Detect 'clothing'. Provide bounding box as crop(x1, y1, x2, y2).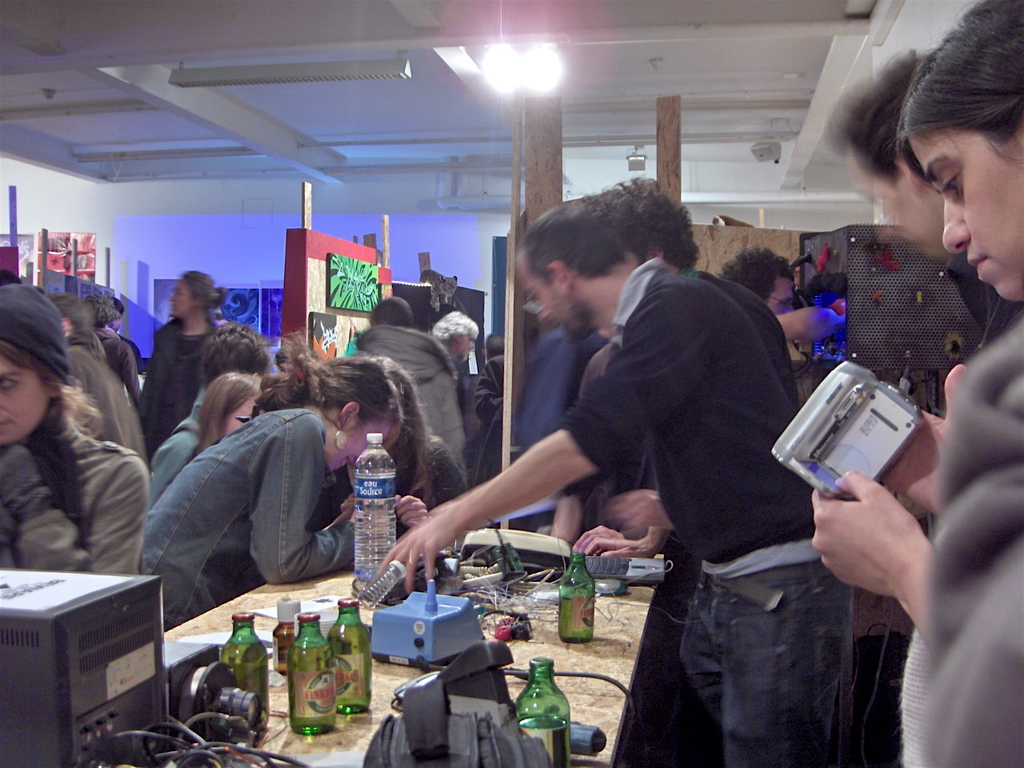
crop(355, 314, 471, 484).
